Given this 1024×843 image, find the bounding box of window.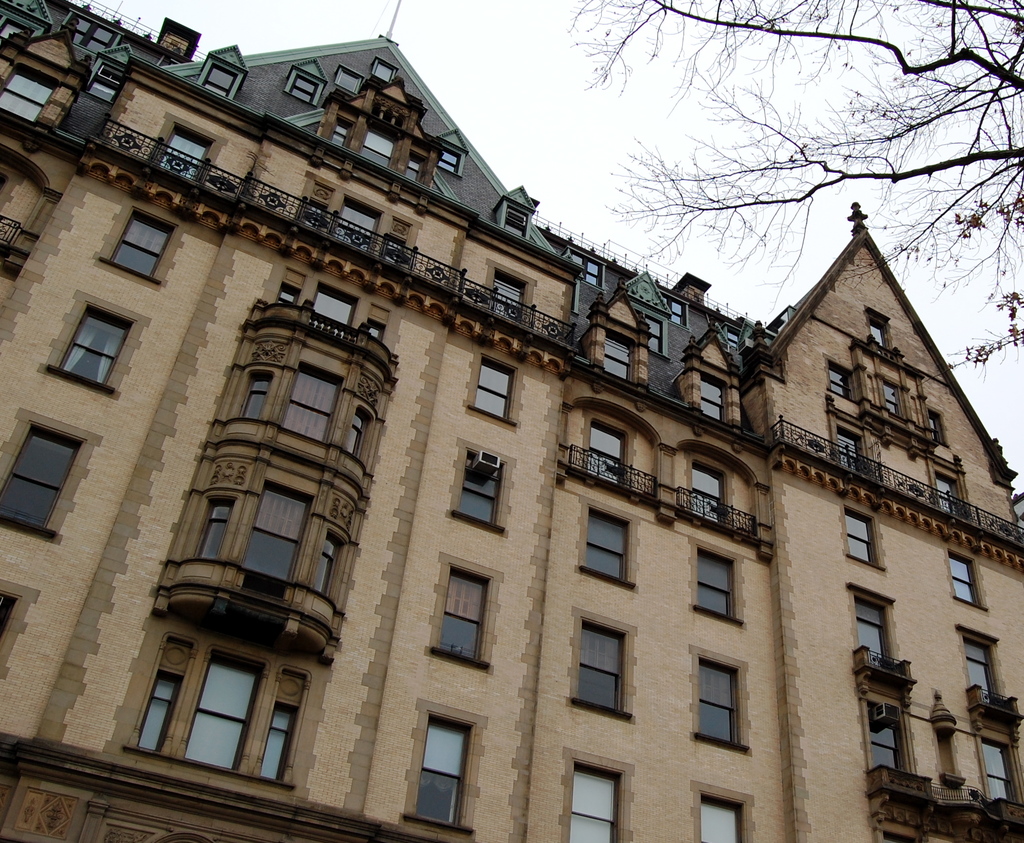
box(335, 63, 364, 93).
